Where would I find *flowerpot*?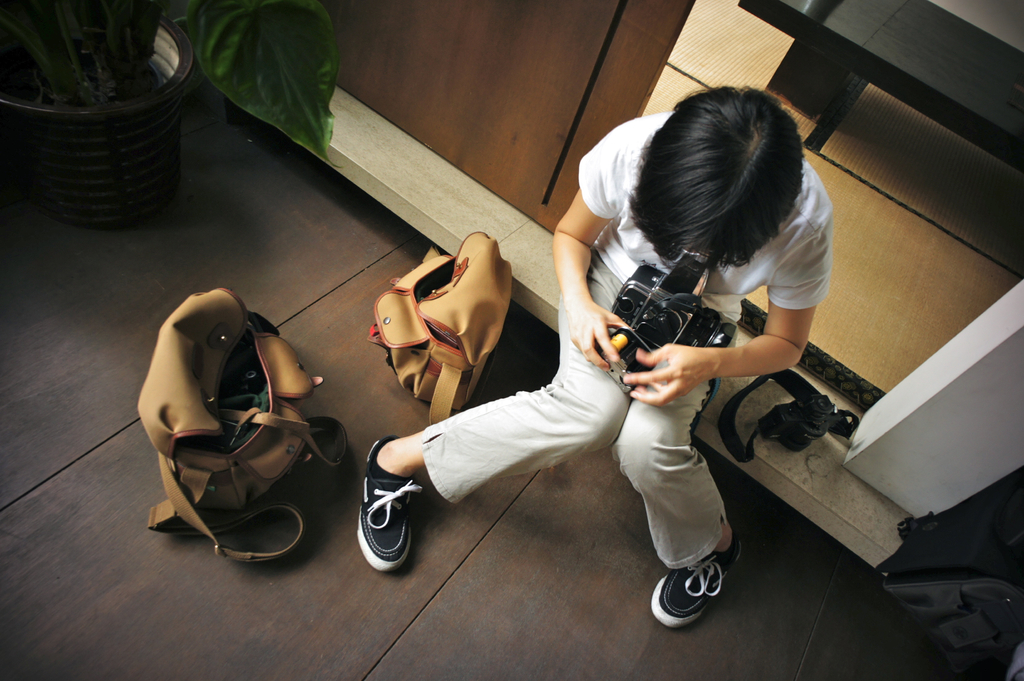
At 0/18/199/230.
